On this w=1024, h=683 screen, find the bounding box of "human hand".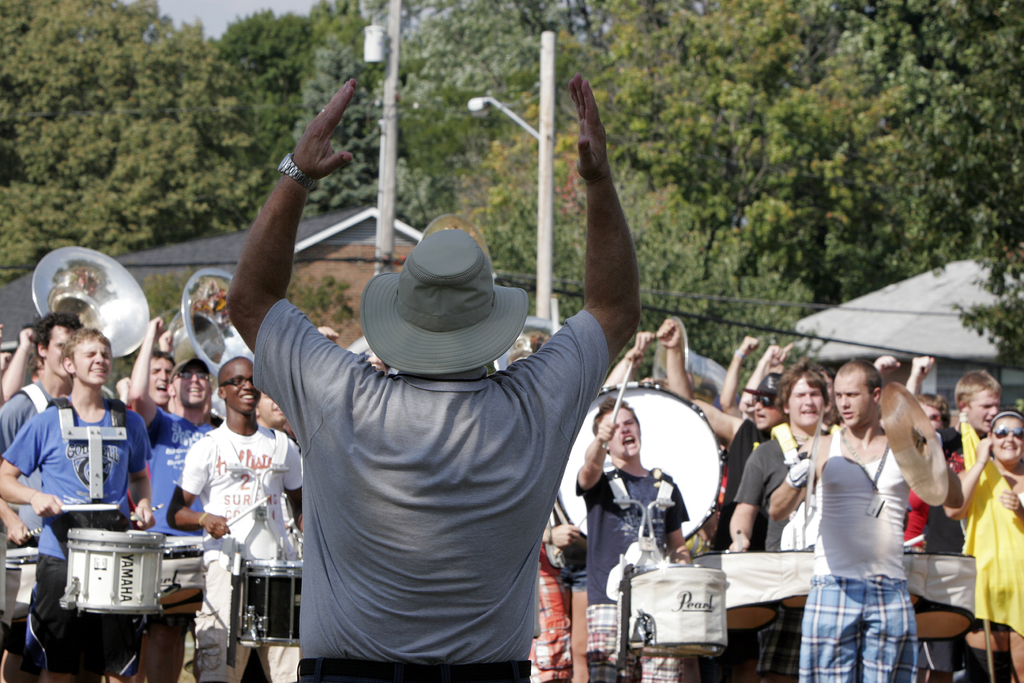
Bounding box: select_region(654, 317, 686, 350).
